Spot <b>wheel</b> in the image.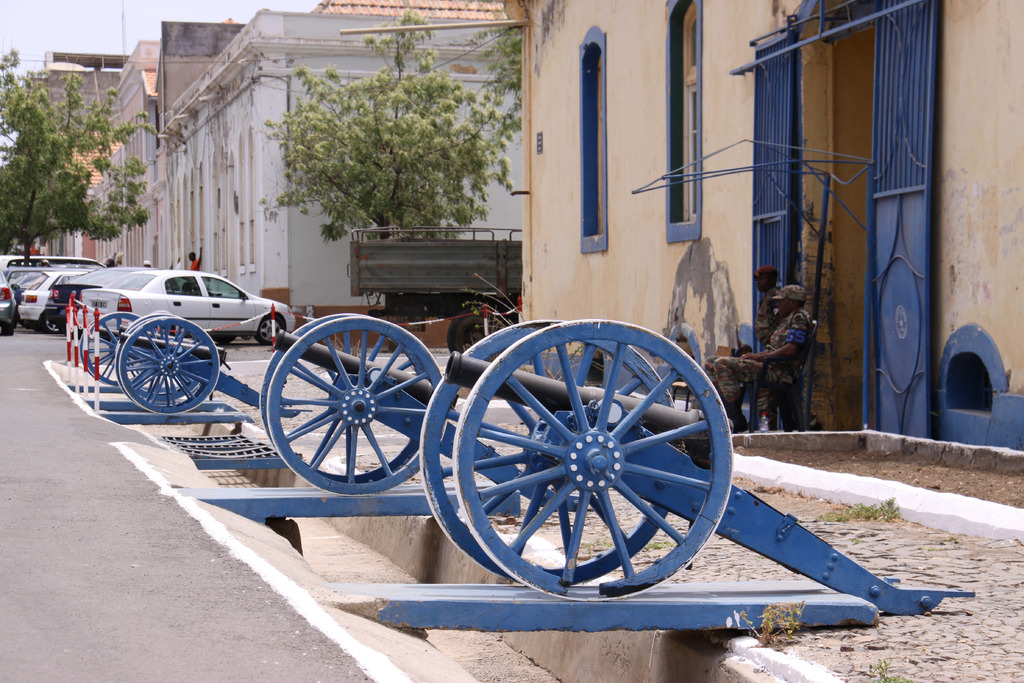
<b>wheel</b> found at box=[419, 318, 677, 584].
